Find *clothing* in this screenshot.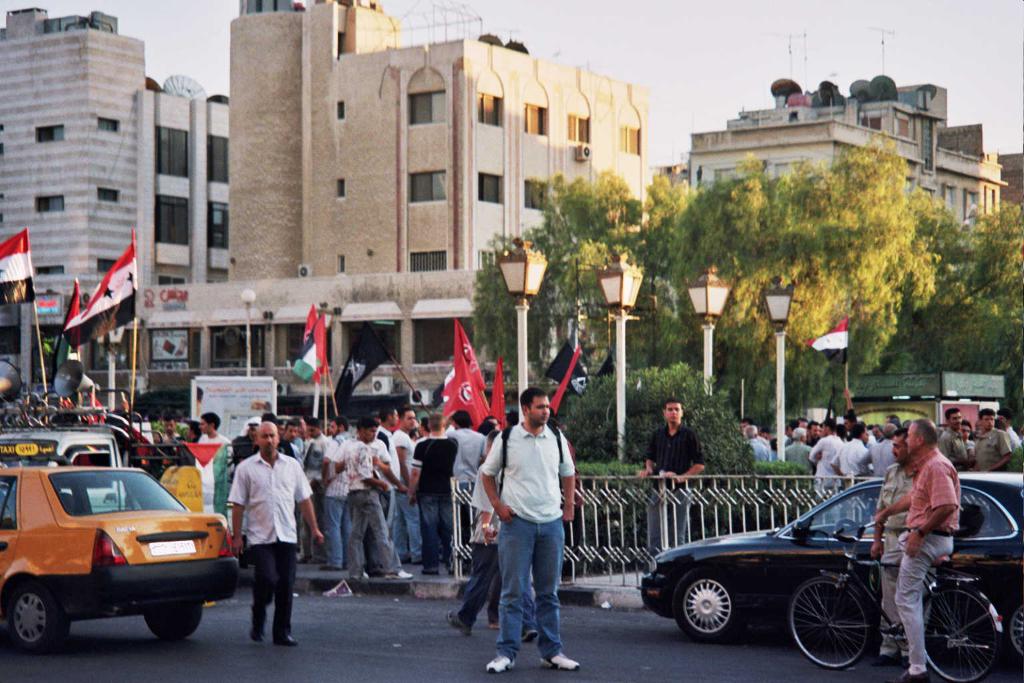
The bounding box for *clothing* is crop(811, 444, 841, 520).
